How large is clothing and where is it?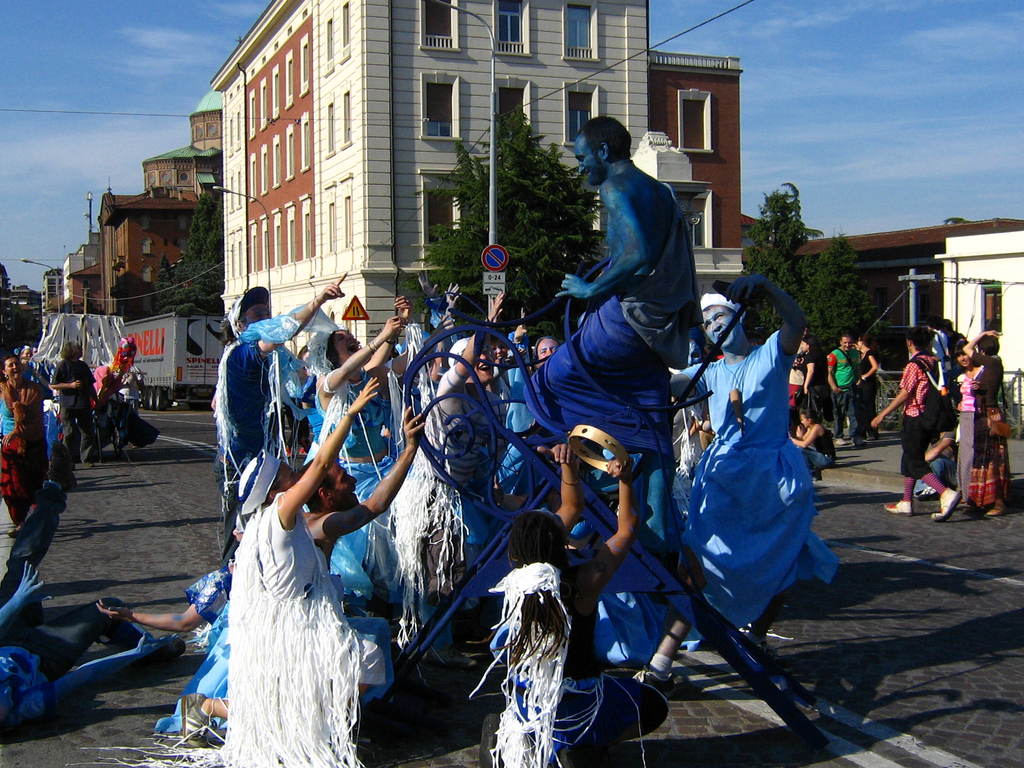
Bounding box: <box>0,626,79,725</box>.
